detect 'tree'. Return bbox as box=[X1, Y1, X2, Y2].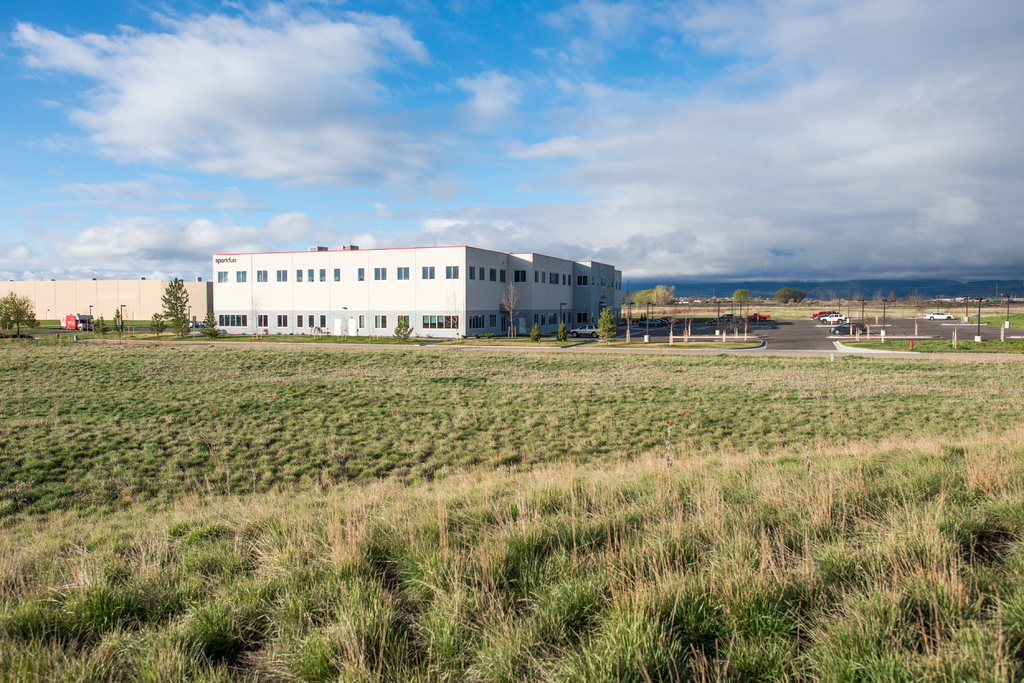
box=[148, 312, 170, 336].
